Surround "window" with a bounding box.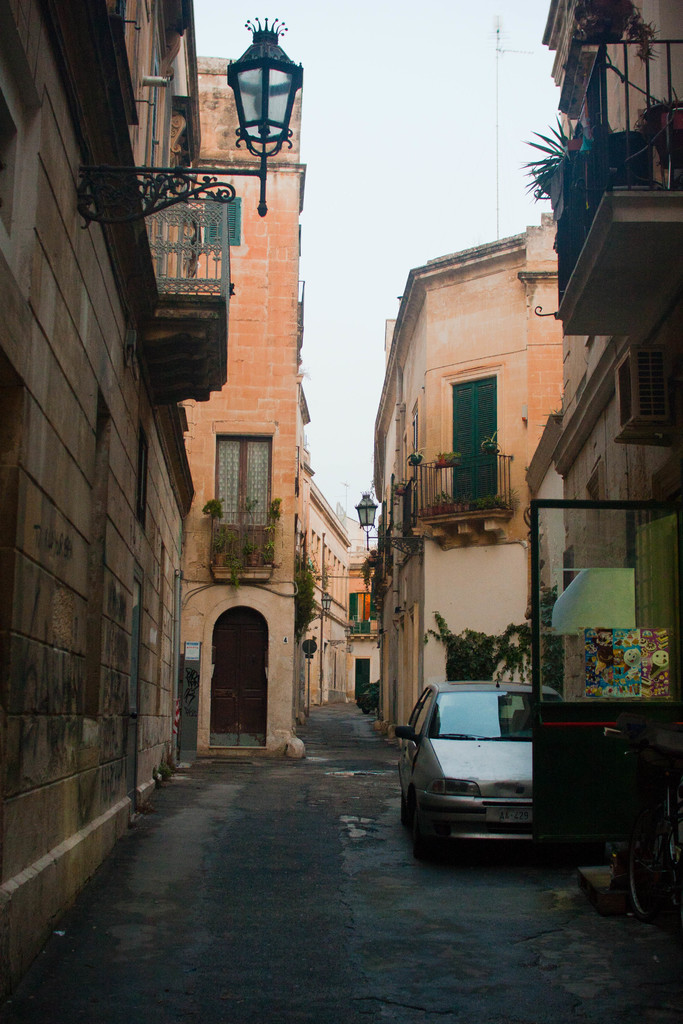
(211,422,276,532).
